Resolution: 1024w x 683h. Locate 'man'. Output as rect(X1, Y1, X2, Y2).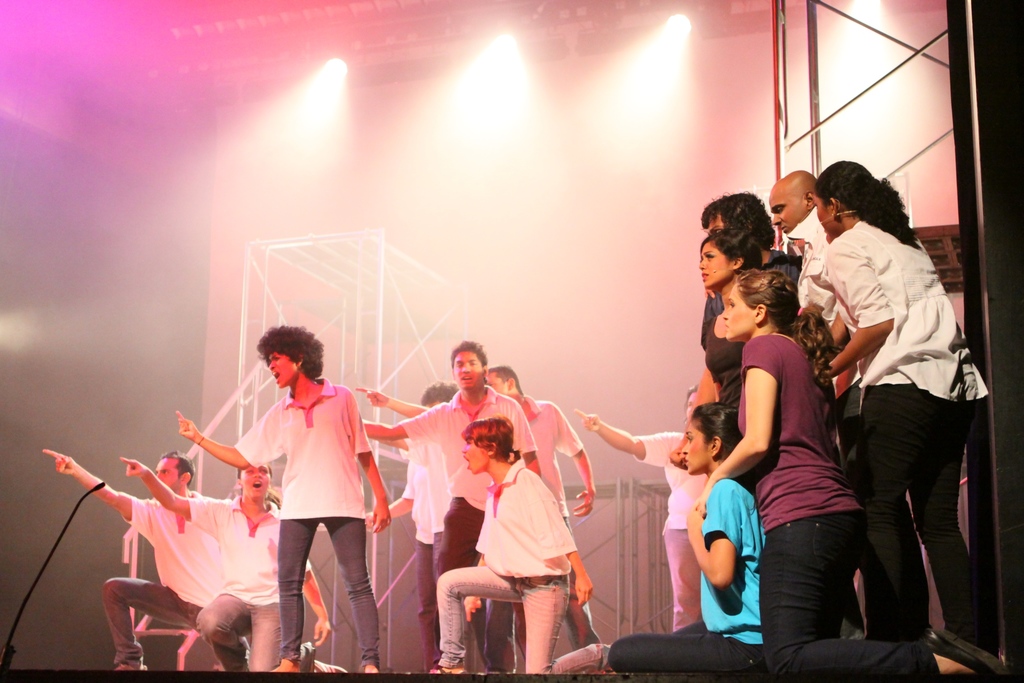
rect(346, 368, 601, 676).
